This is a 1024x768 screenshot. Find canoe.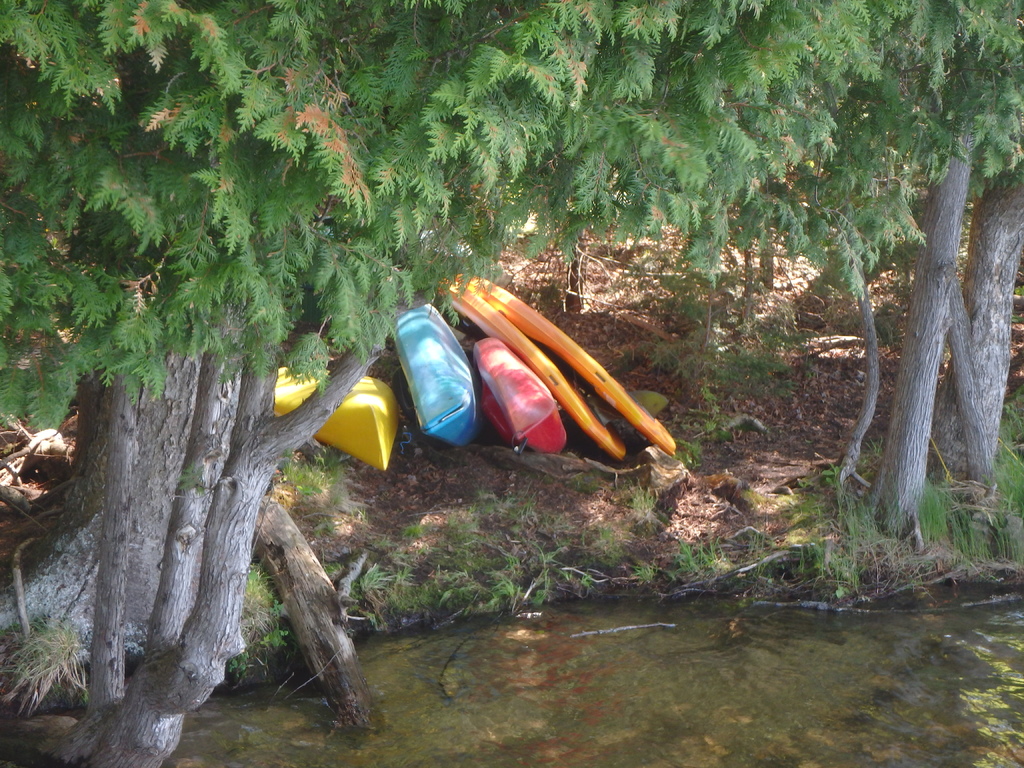
Bounding box: x1=386, y1=302, x2=488, y2=444.
